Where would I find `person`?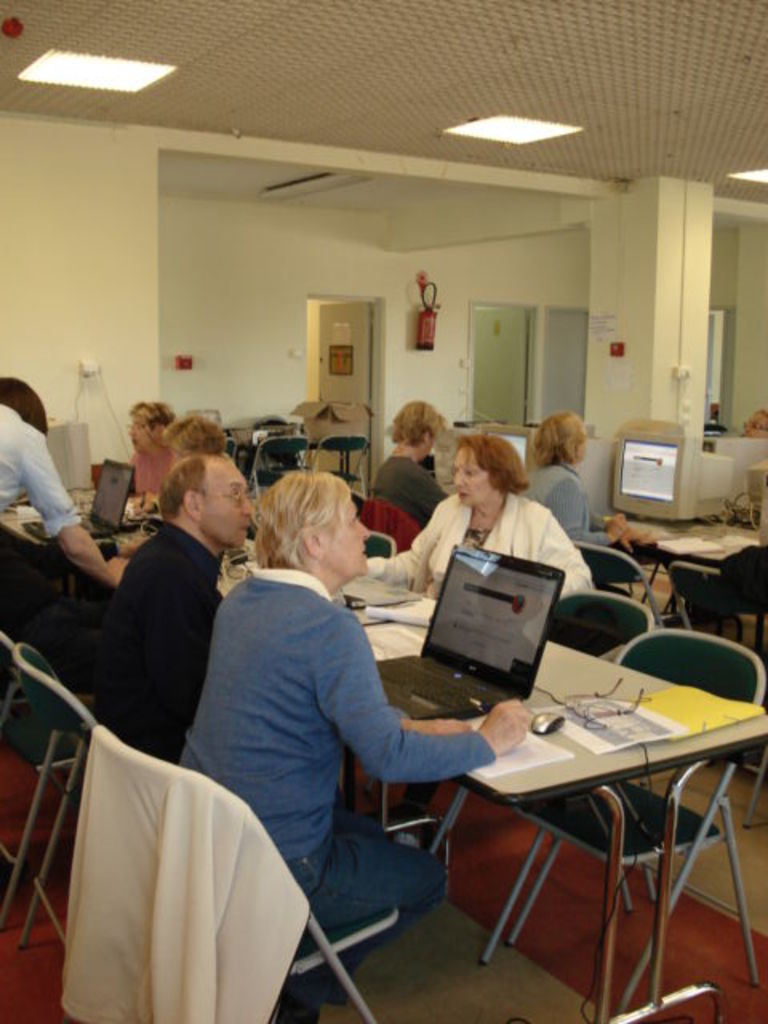
At x1=413 y1=421 x2=582 y2=622.
